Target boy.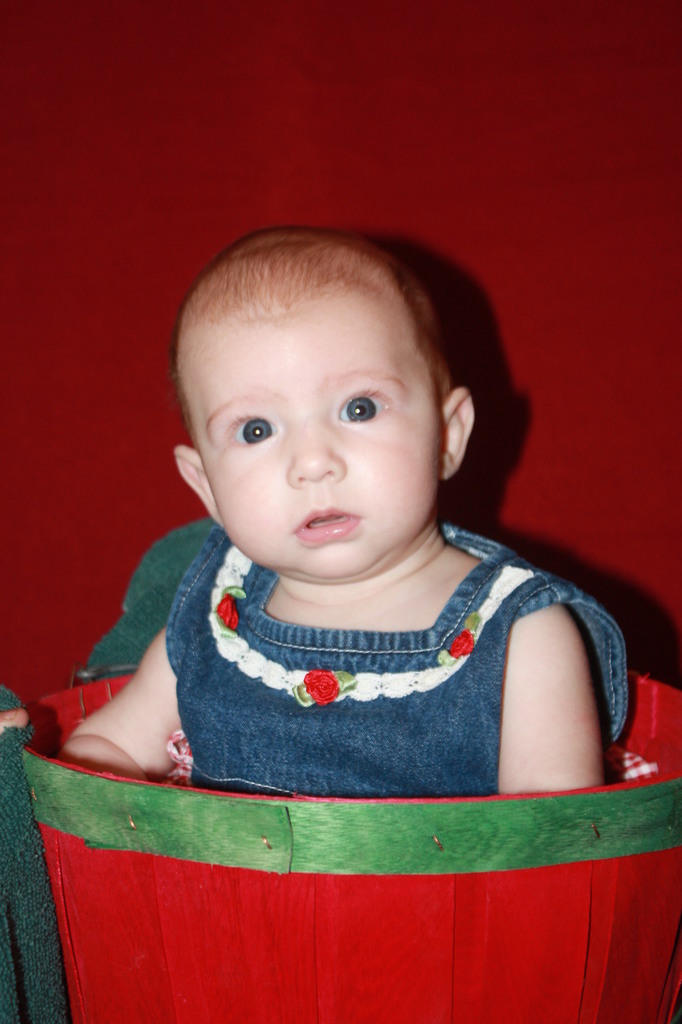
Target region: 54, 222, 649, 801.
